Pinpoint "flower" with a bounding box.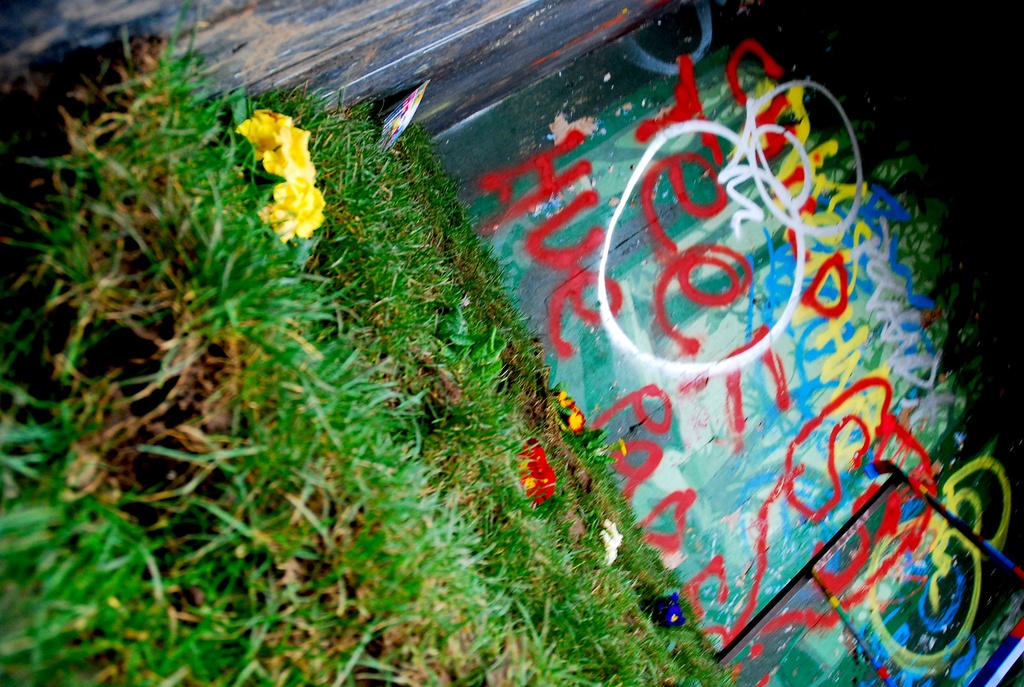
[595,530,614,564].
